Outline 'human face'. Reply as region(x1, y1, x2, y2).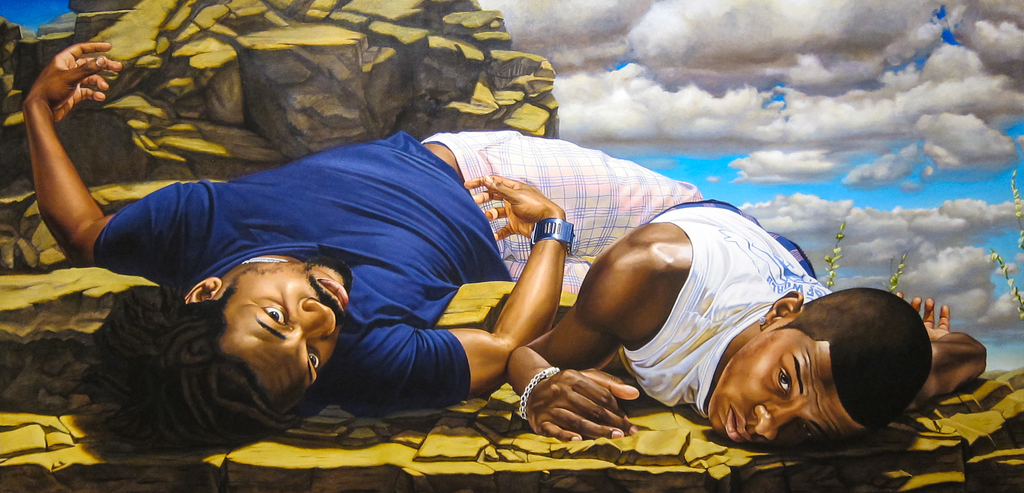
region(214, 260, 348, 414).
